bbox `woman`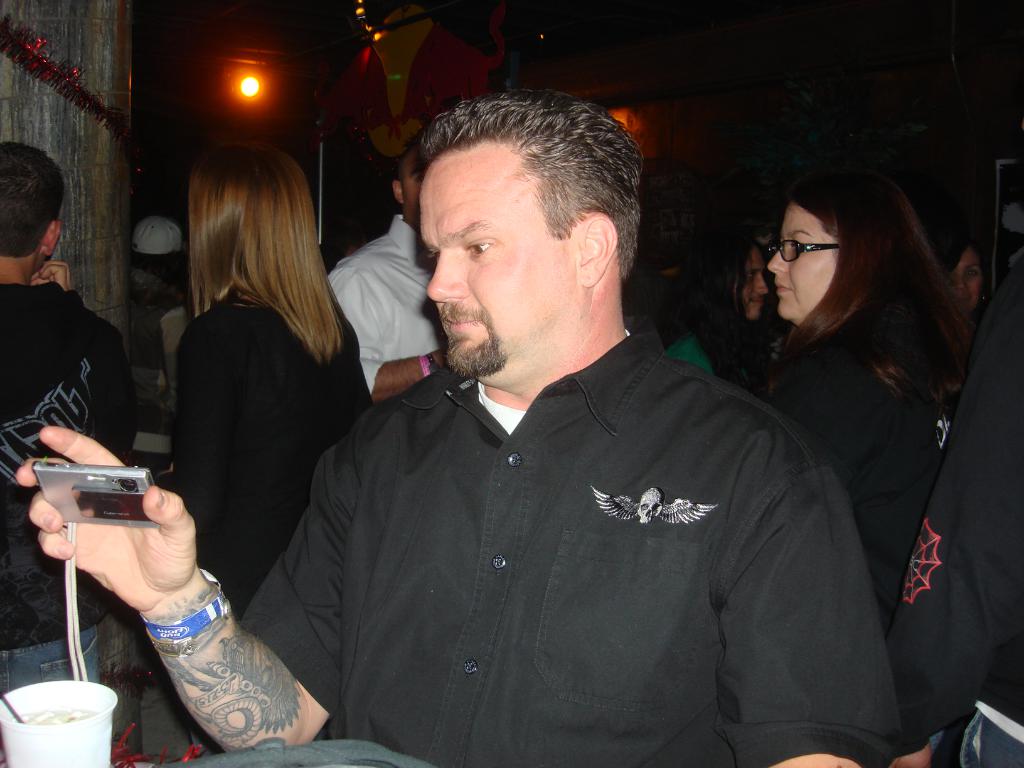
929, 216, 1004, 325
